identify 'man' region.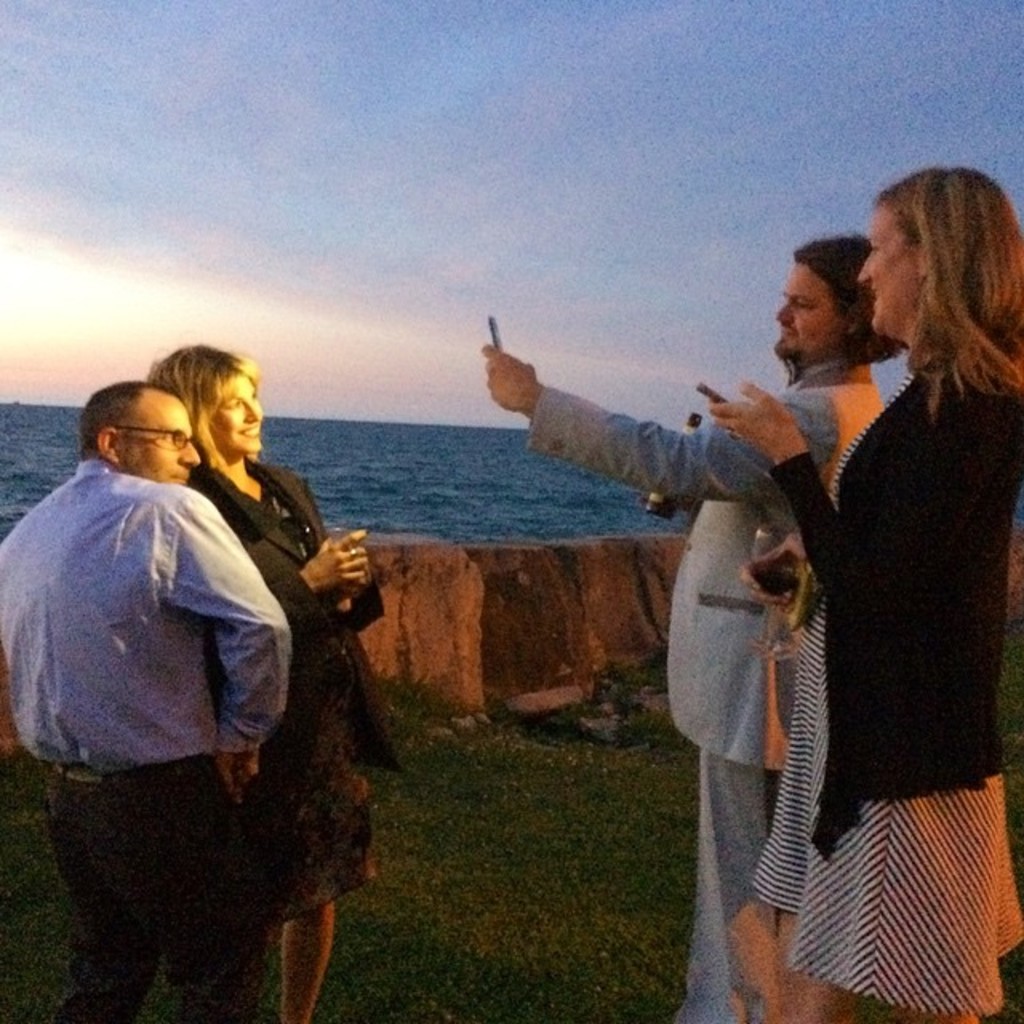
Region: (x1=525, y1=256, x2=971, y2=922).
